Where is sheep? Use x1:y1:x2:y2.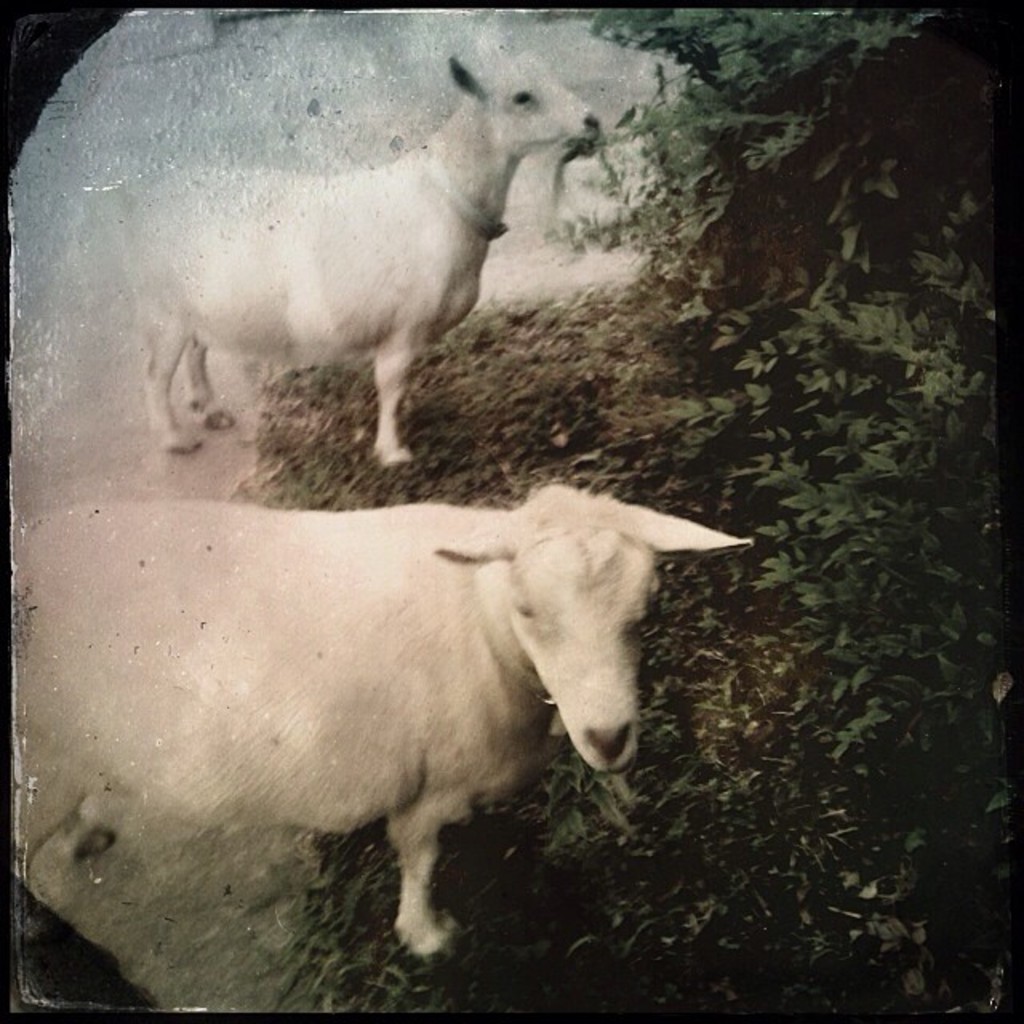
122:61:606:461.
